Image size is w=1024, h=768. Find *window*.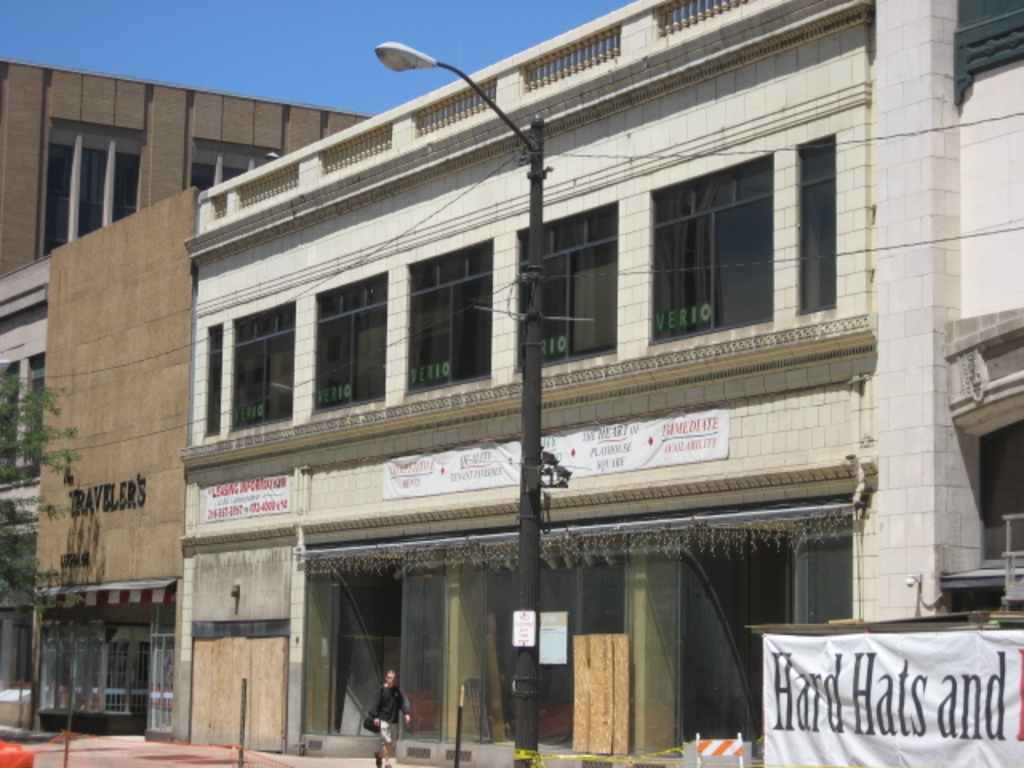
left=315, top=270, right=387, bottom=411.
